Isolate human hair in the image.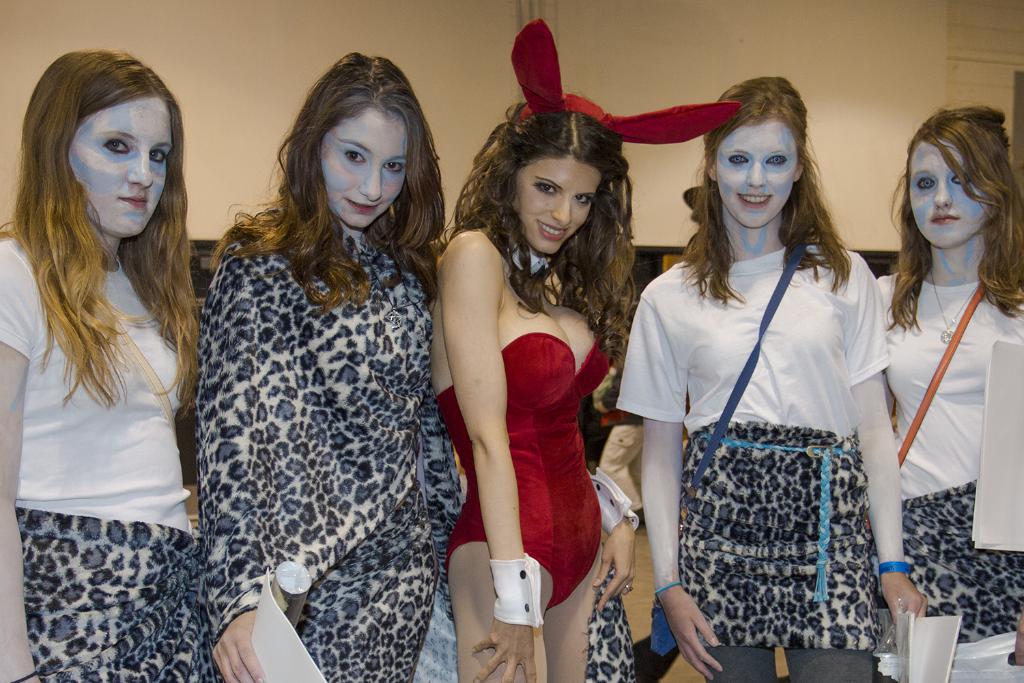
Isolated region: [x1=455, y1=105, x2=631, y2=363].
